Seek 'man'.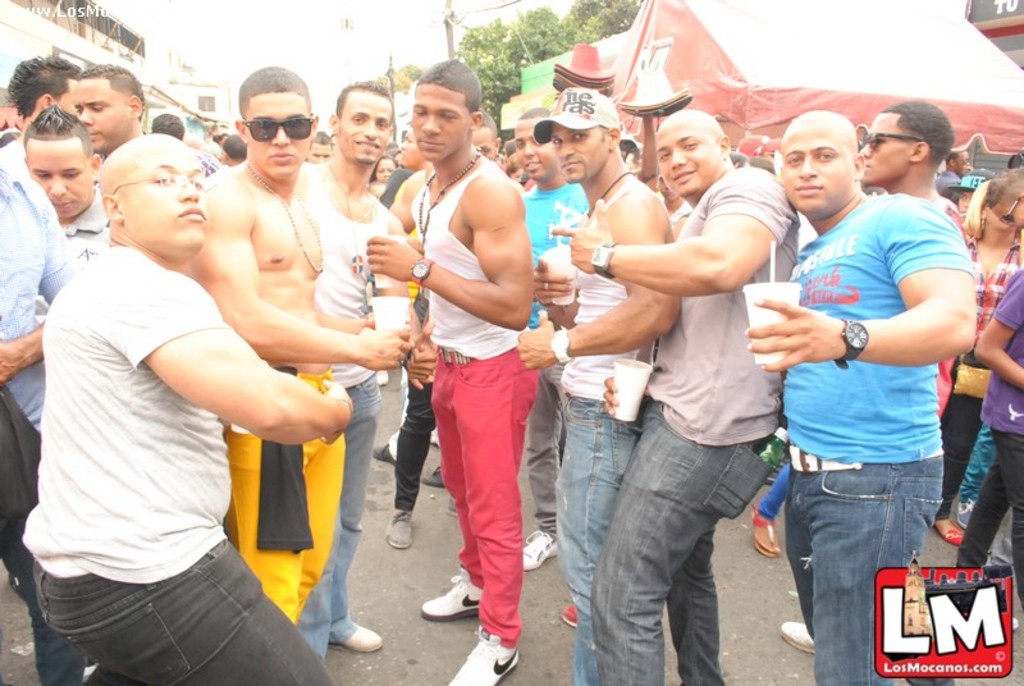
[left=356, top=55, right=534, bottom=685].
